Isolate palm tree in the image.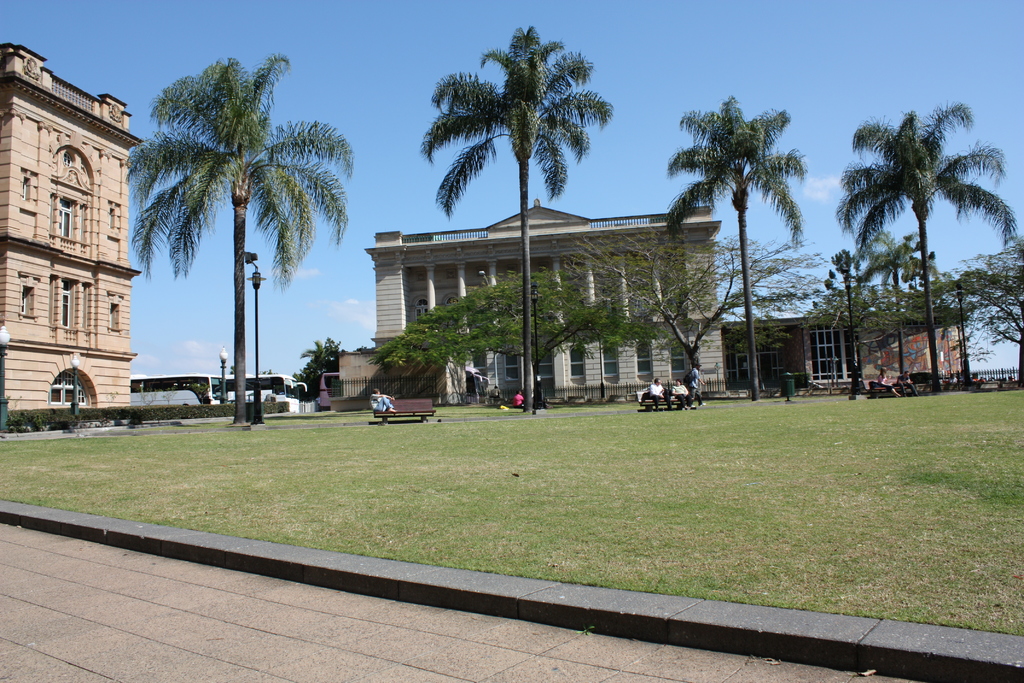
Isolated region: bbox=(420, 30, 609, 418).
